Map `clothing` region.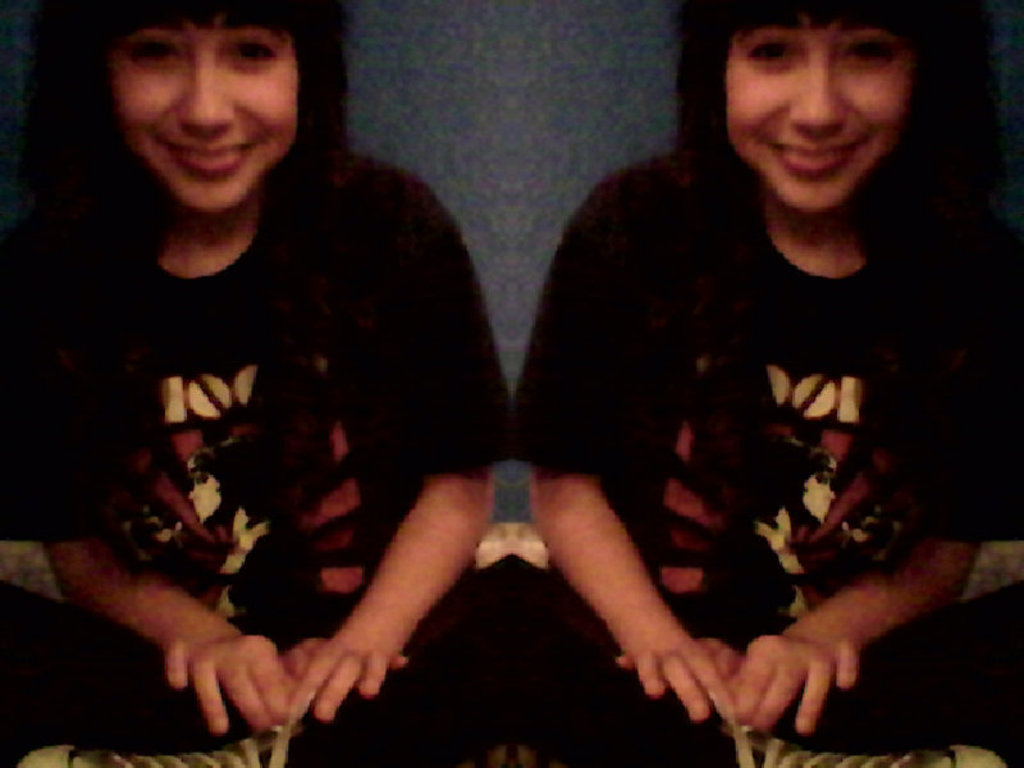
Mapped to region(0, 172, 556, 767).
